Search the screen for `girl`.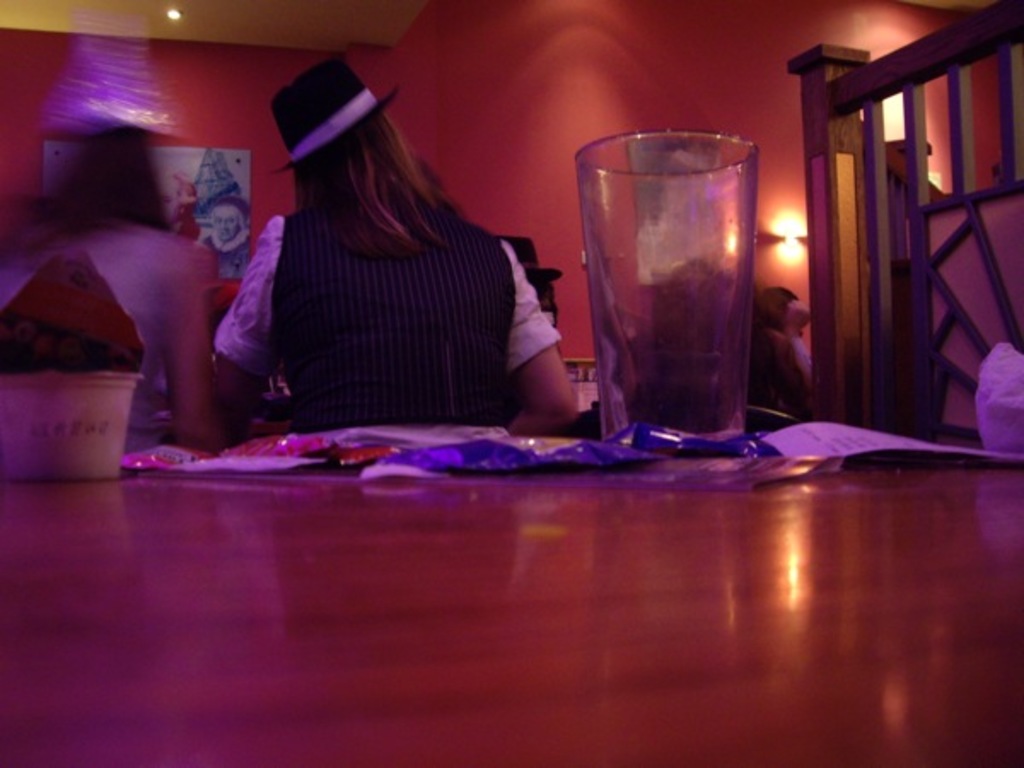
Found at (left=0, top=131, right=215, bottom=442).
